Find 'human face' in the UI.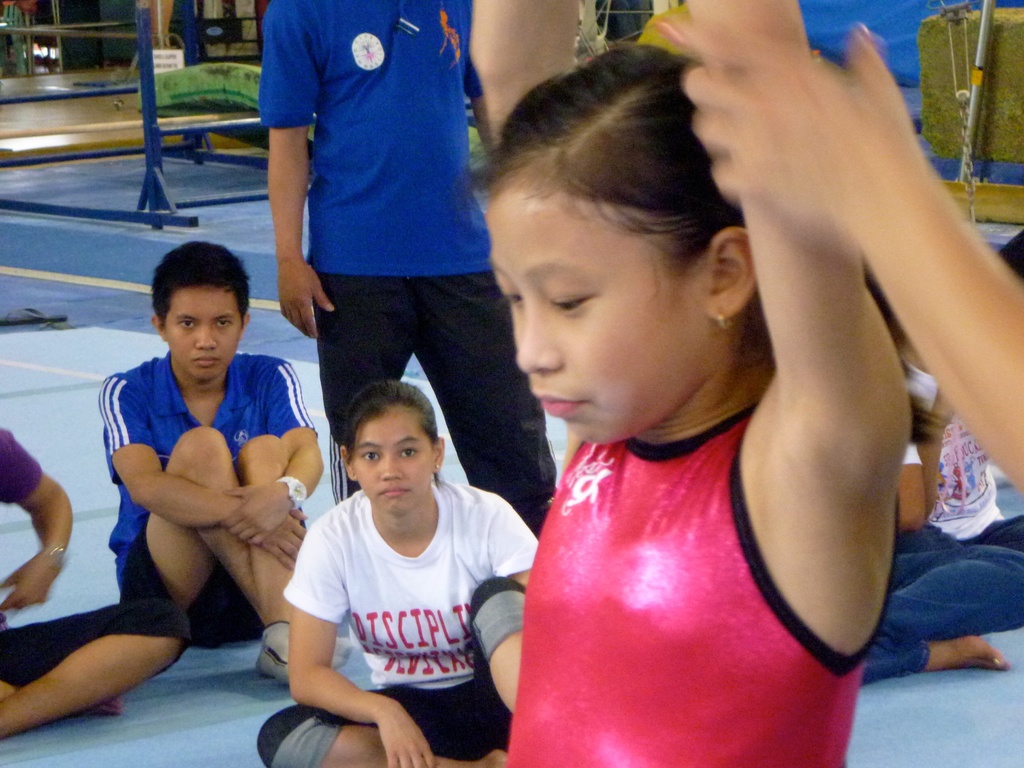
UI element at box(492, 182, 705, 448).
